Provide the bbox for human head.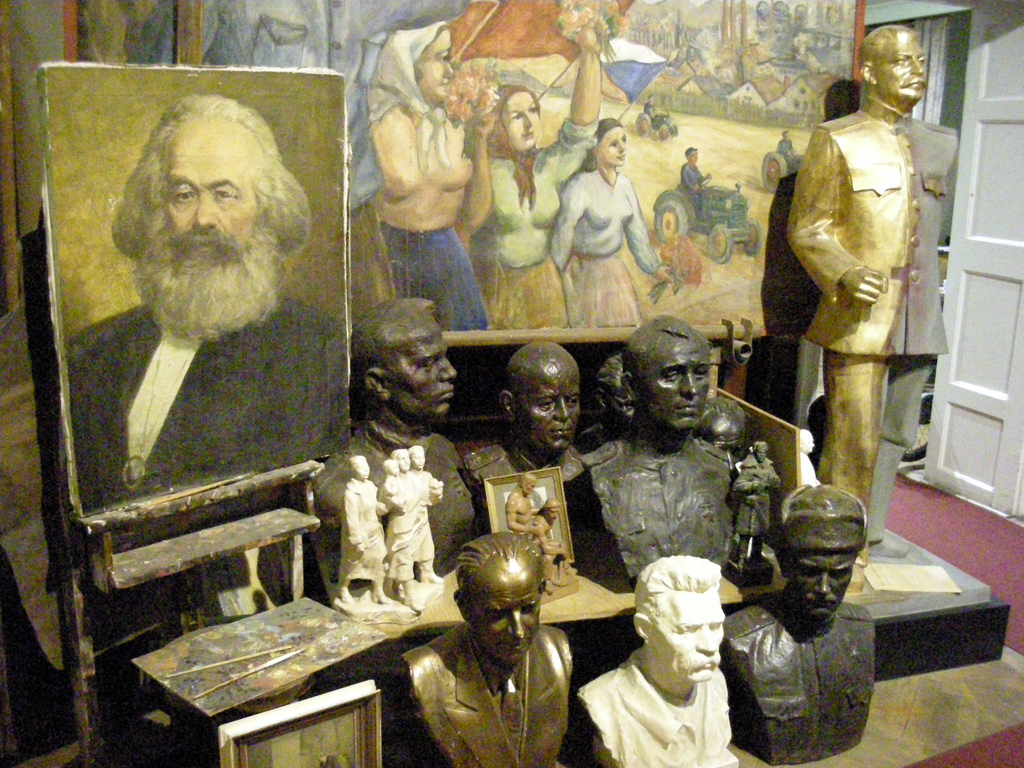
x1=455, y1=530, x2=548, y2=664.
